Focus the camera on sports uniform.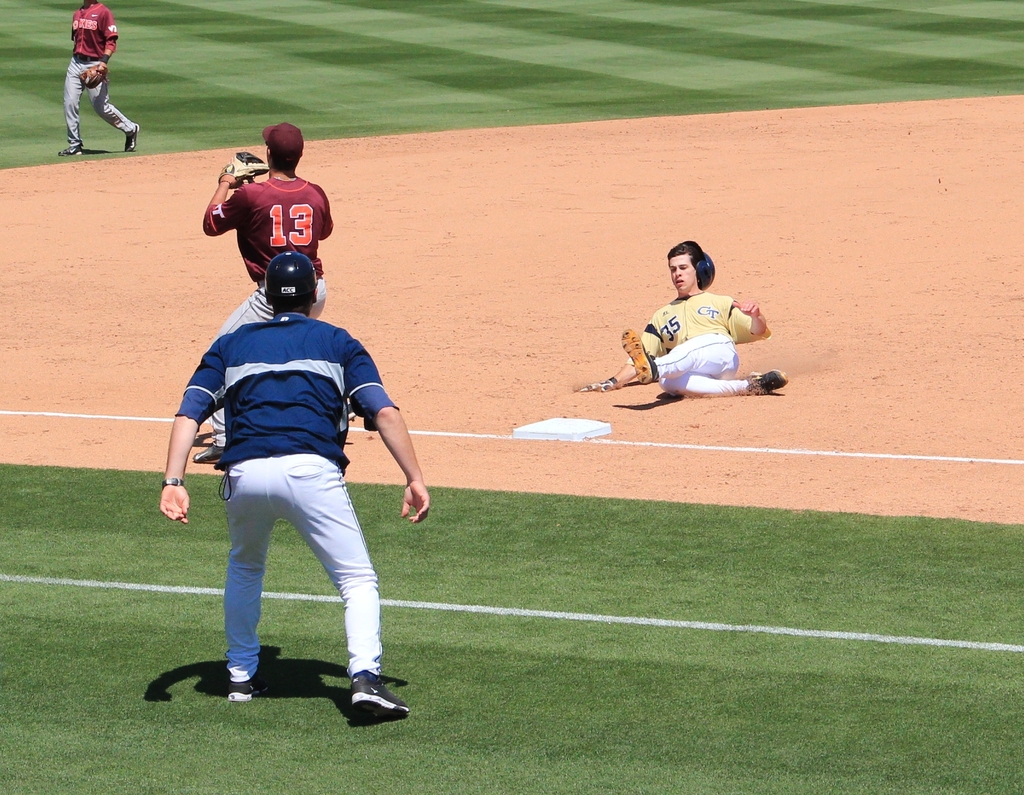
Focus region: <bbox>198, 161, 349, 447</bbox>.
